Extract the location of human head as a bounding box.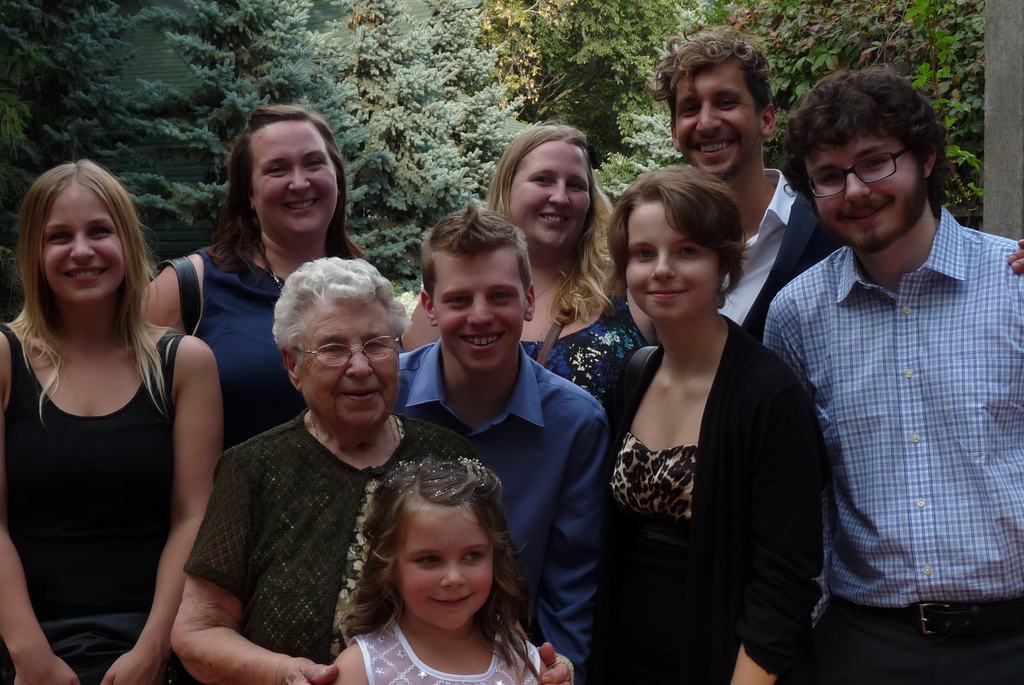
Rect(625, 166, 742, 324).
